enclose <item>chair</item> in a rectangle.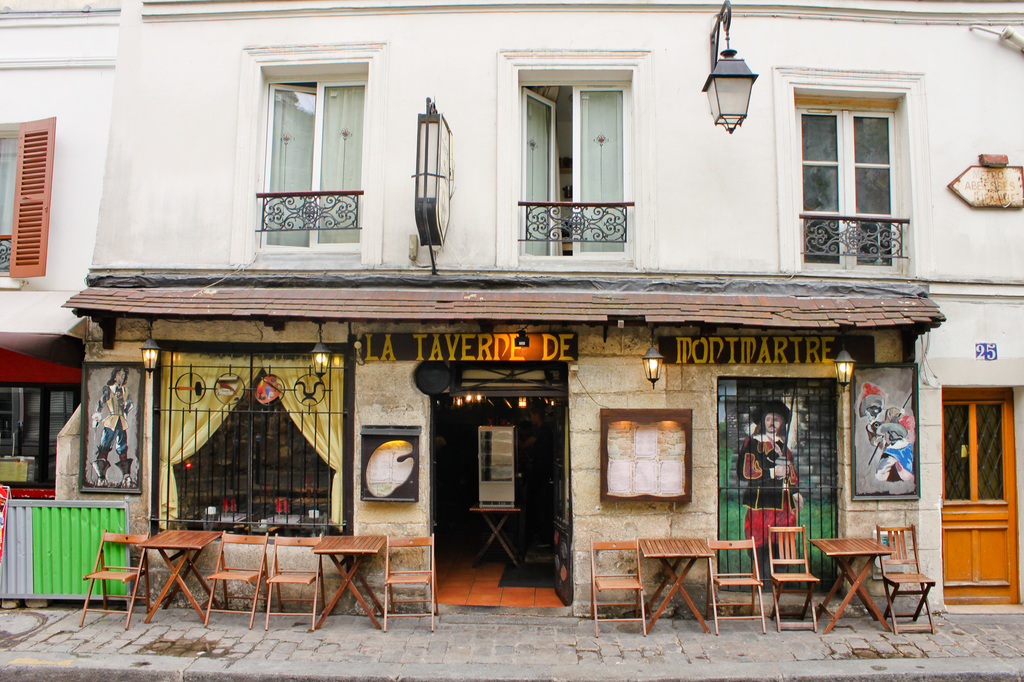
bbox(588, 537, 648, 639).
